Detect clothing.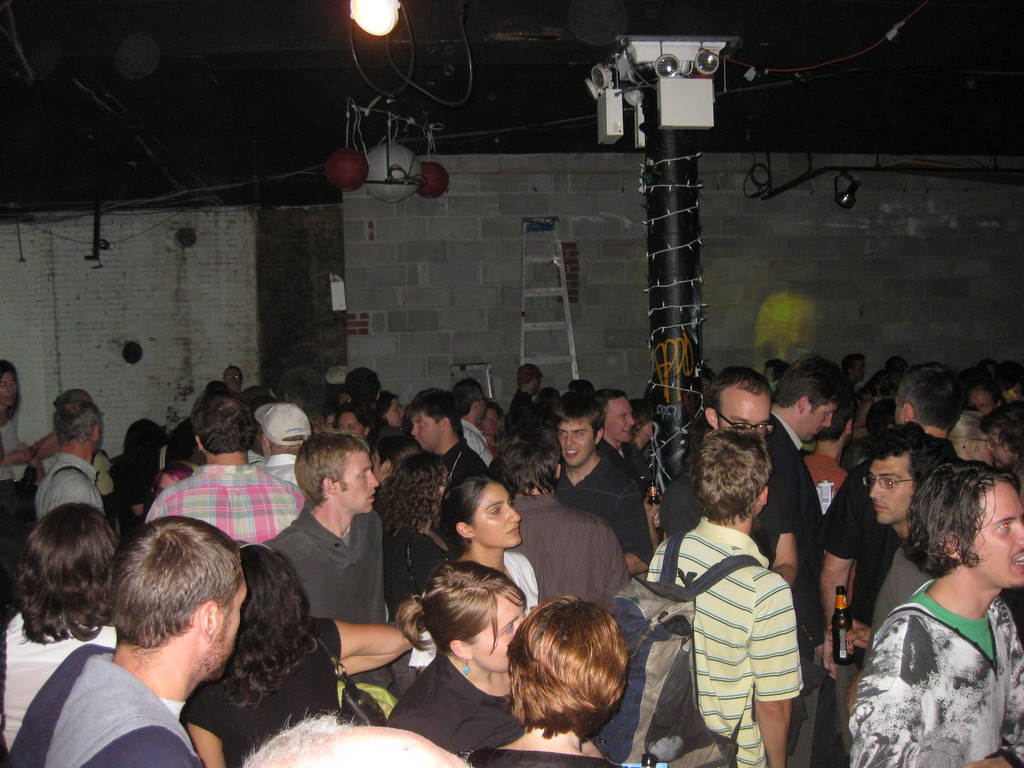
Detected at crop(445, 438, 491, 483).
